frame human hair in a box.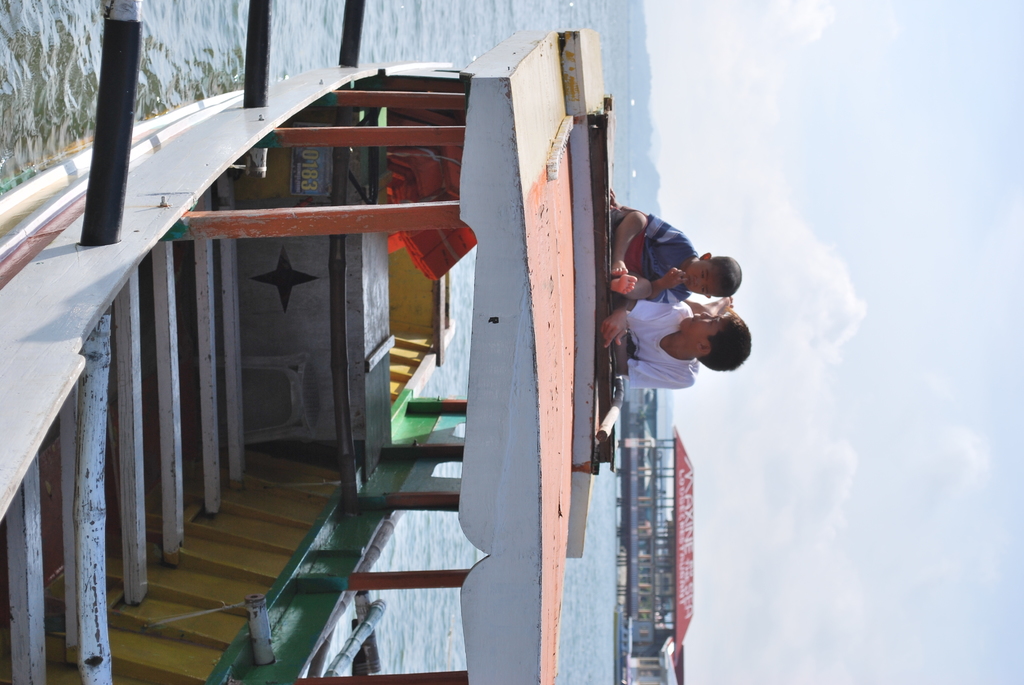
rect(698, 310, 754, 373).
